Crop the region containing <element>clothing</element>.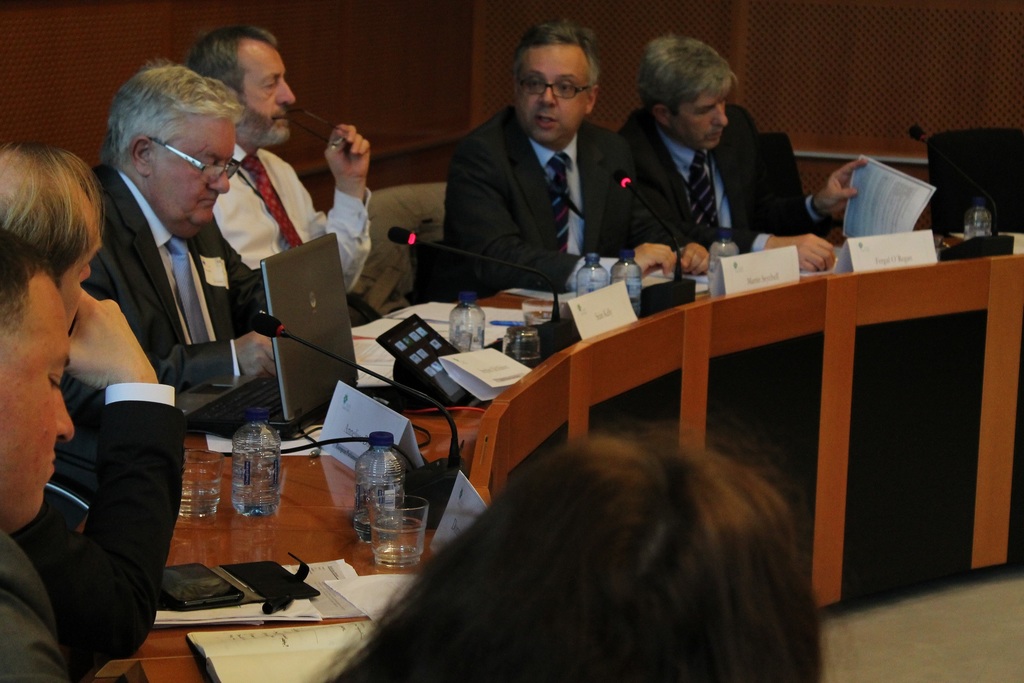
Crop region: 211 143 372 295.
